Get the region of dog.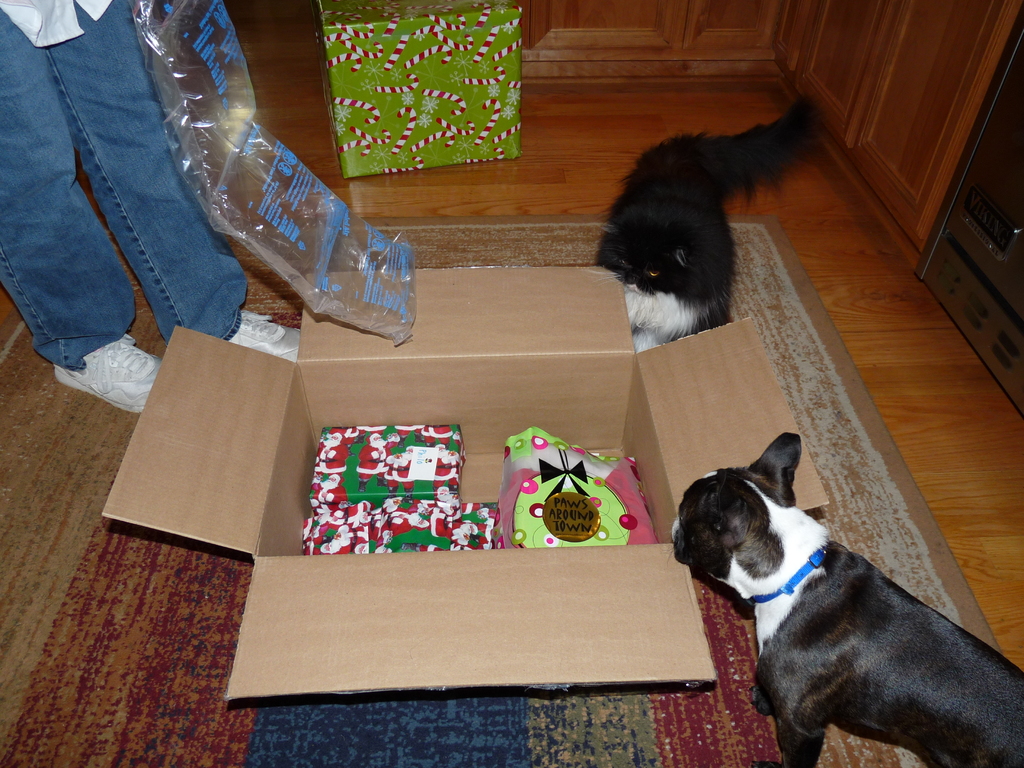
(662,431,1023,767).
